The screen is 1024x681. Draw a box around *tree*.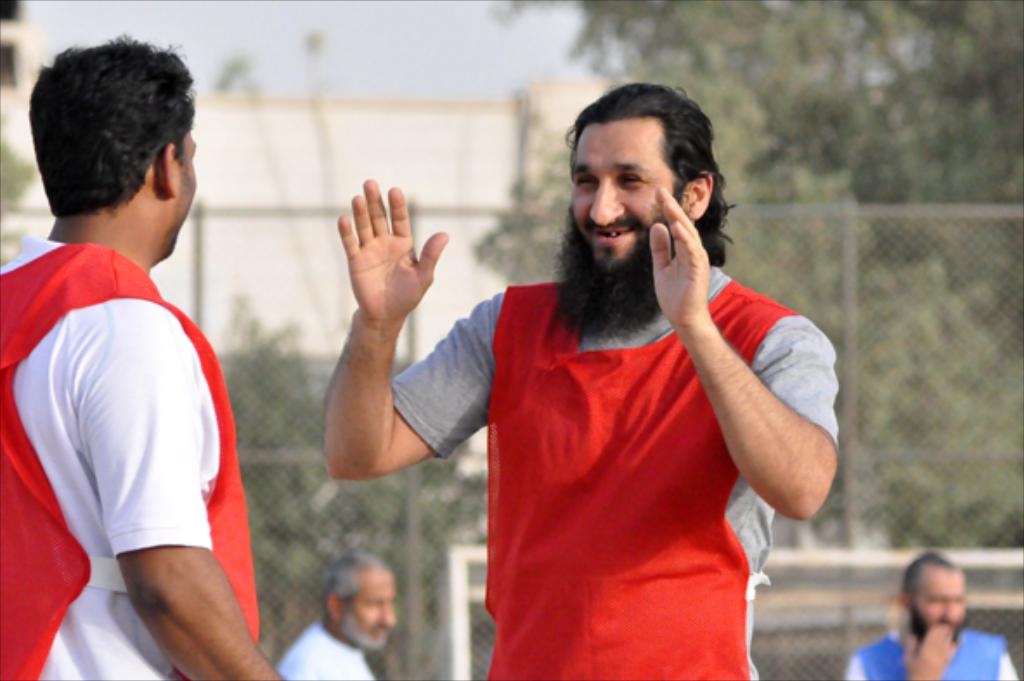
{"x1": 485, "y1": 0, "x2": 1022, "y2": 227}.
